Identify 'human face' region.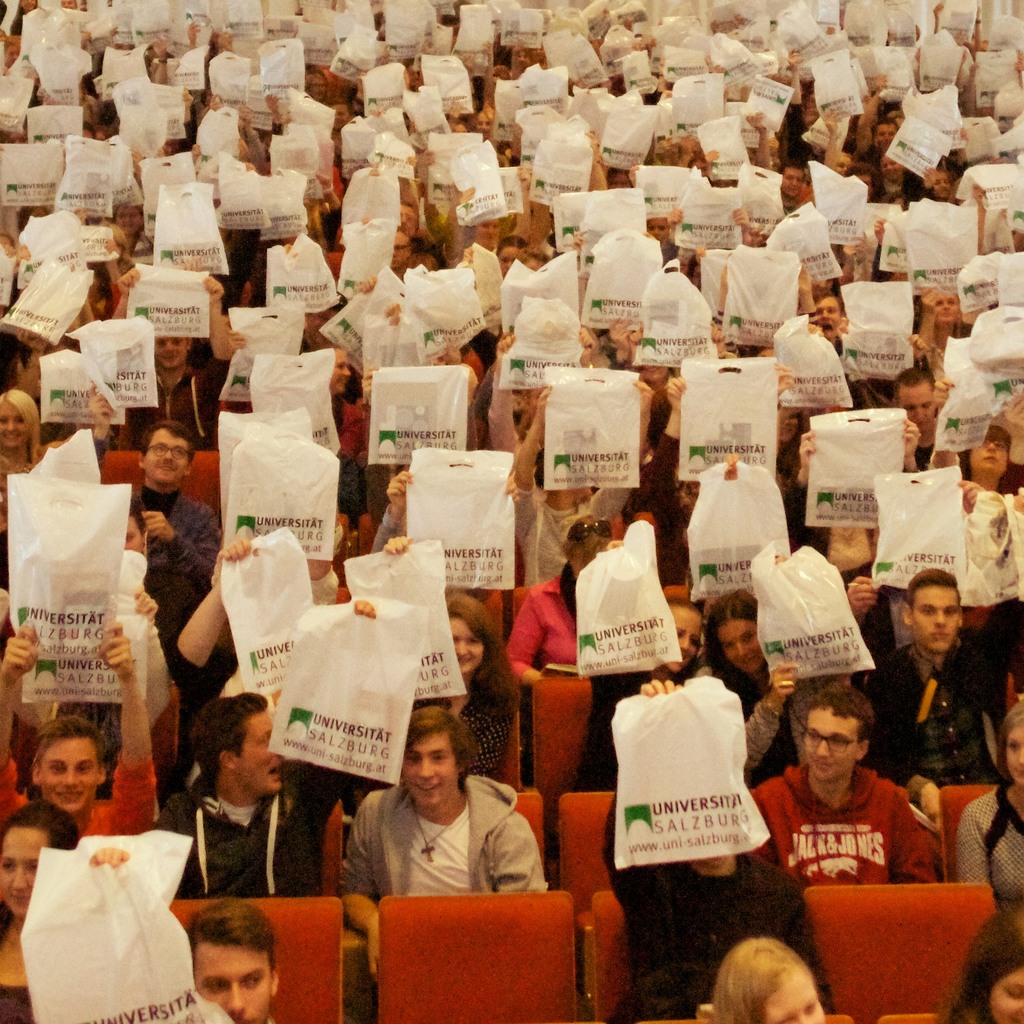
Region: (x1=807, y1=707, x2=846, y2=773).
